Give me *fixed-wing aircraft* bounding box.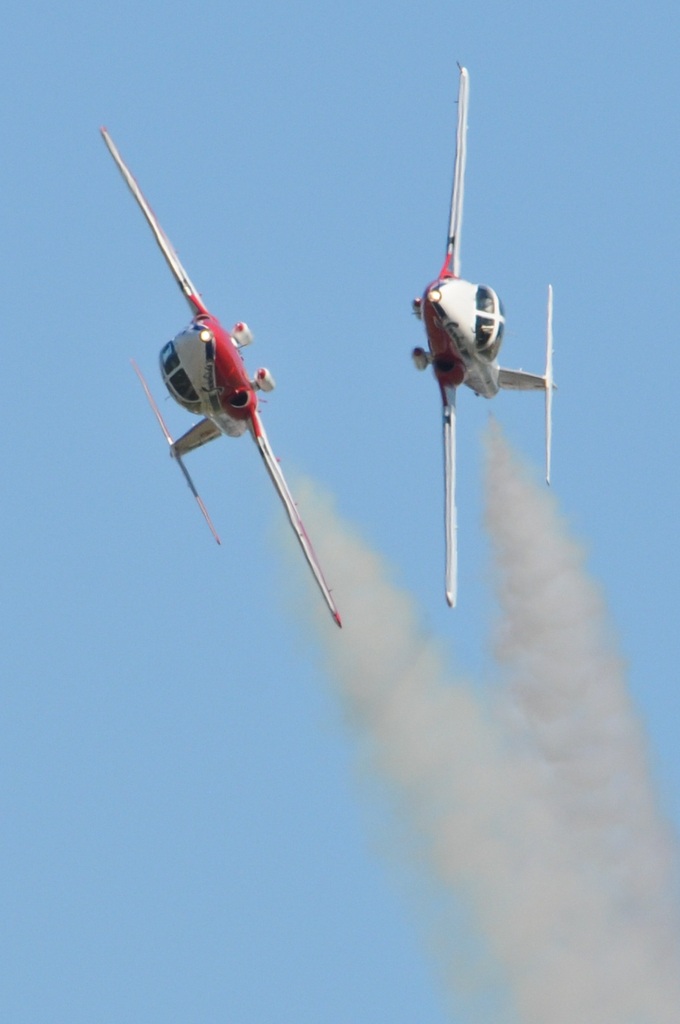
(x1=95, y1=131, x2=347, y2=629).
